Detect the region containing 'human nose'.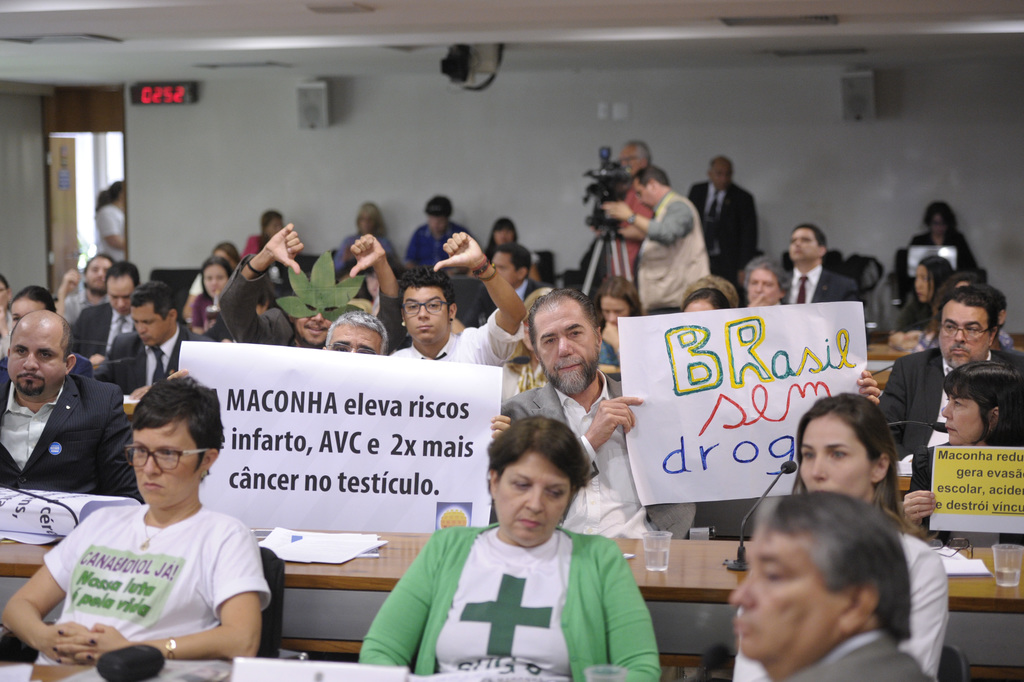
<box>24,353,38,375</box>.
